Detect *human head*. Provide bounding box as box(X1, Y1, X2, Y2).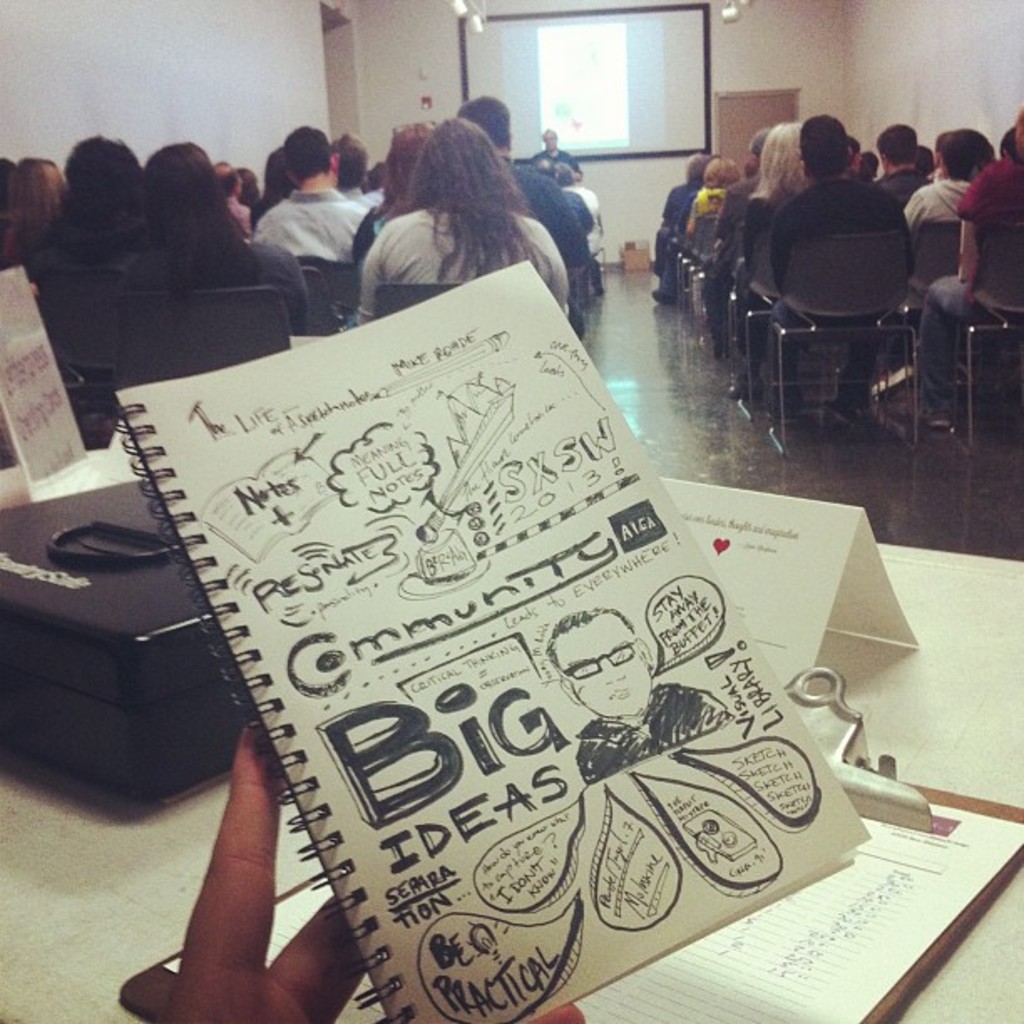
box(852, 136, 867, 177).
